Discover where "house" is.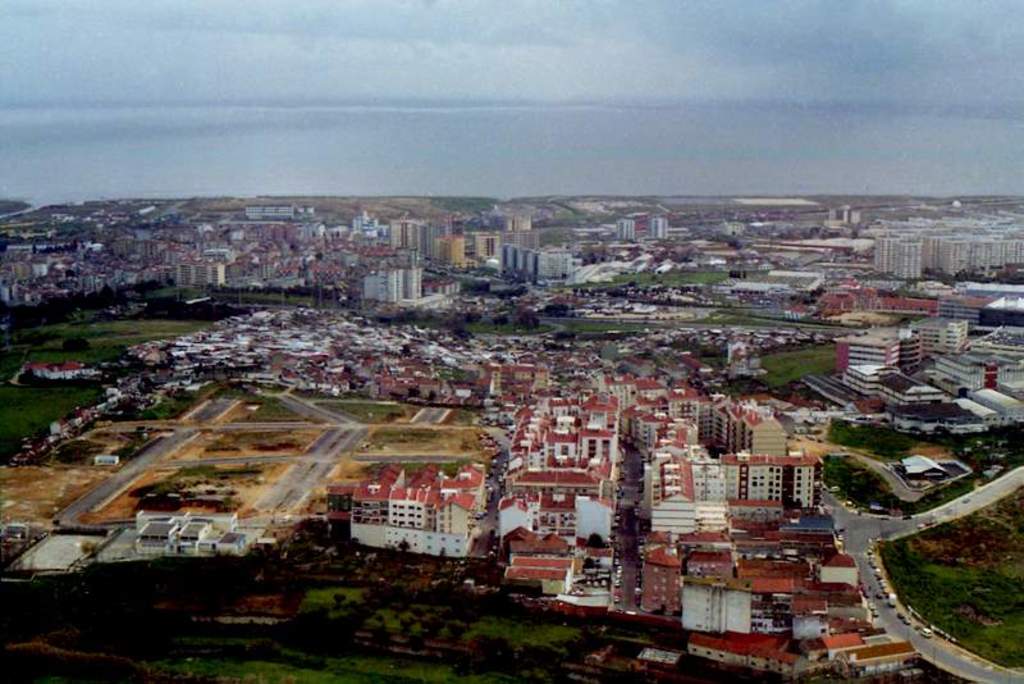
Discovered at (x1=645, y1=209, x2=669, y2=242).
